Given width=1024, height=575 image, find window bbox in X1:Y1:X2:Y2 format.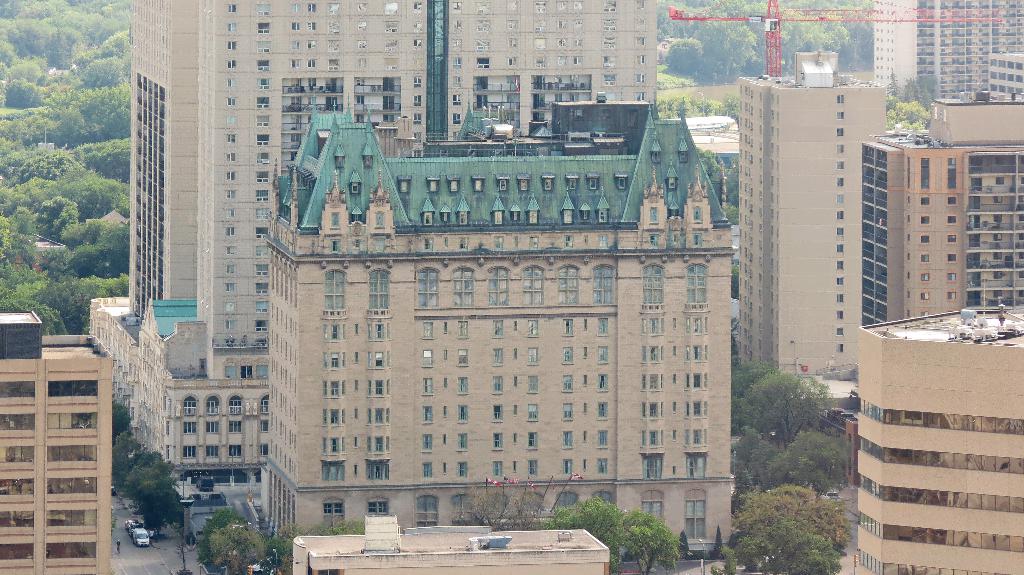
597:402:608:420.
